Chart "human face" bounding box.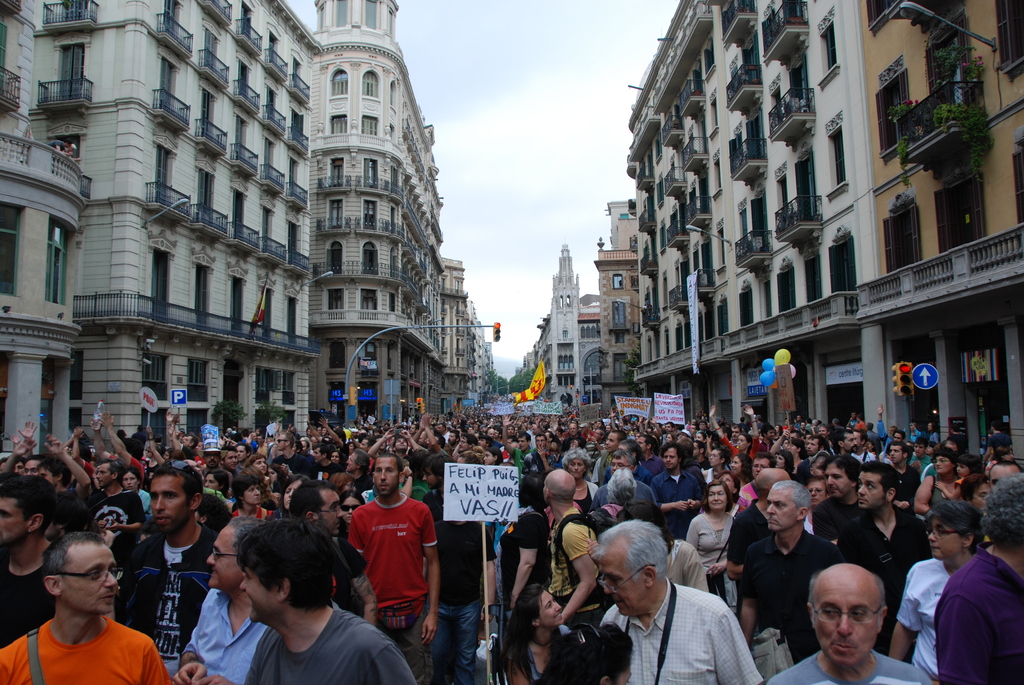
Charted: <region>203, 451, 220, 468</region>.
